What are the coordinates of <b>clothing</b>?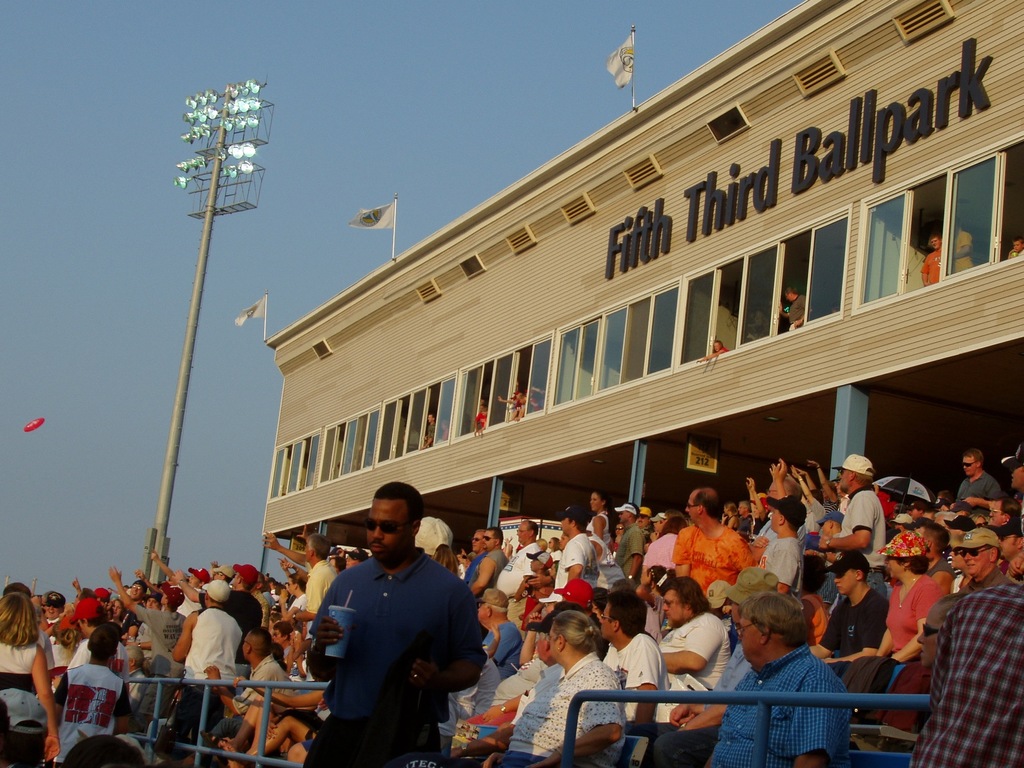
box(477, 409, 486, 426).
